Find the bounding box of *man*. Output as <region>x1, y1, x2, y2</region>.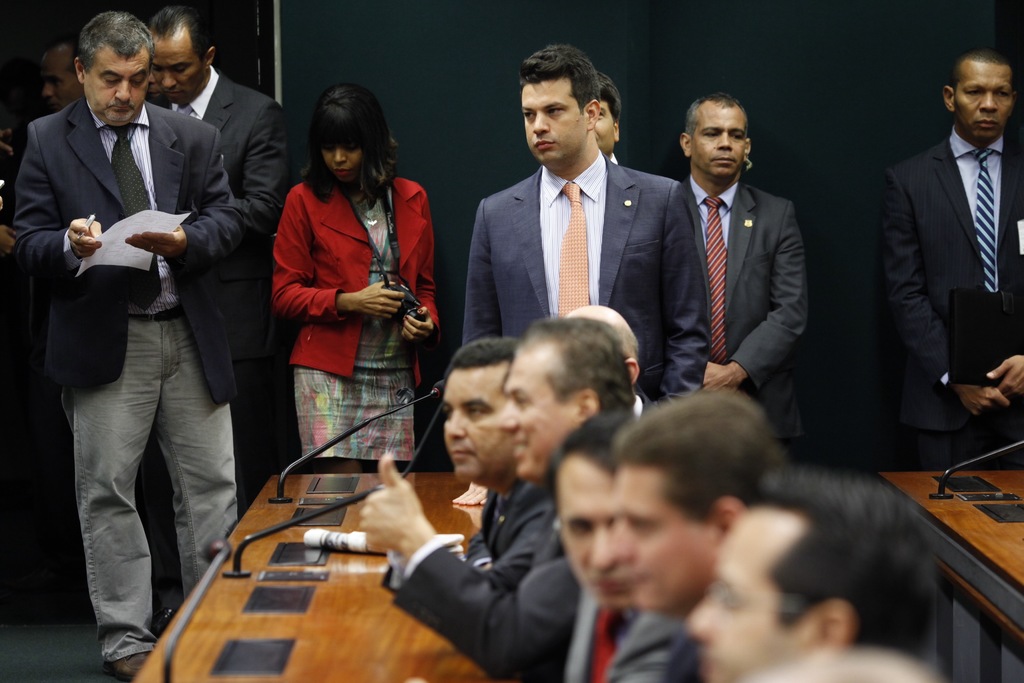
<region>590, 74, 622, 166</region>.
